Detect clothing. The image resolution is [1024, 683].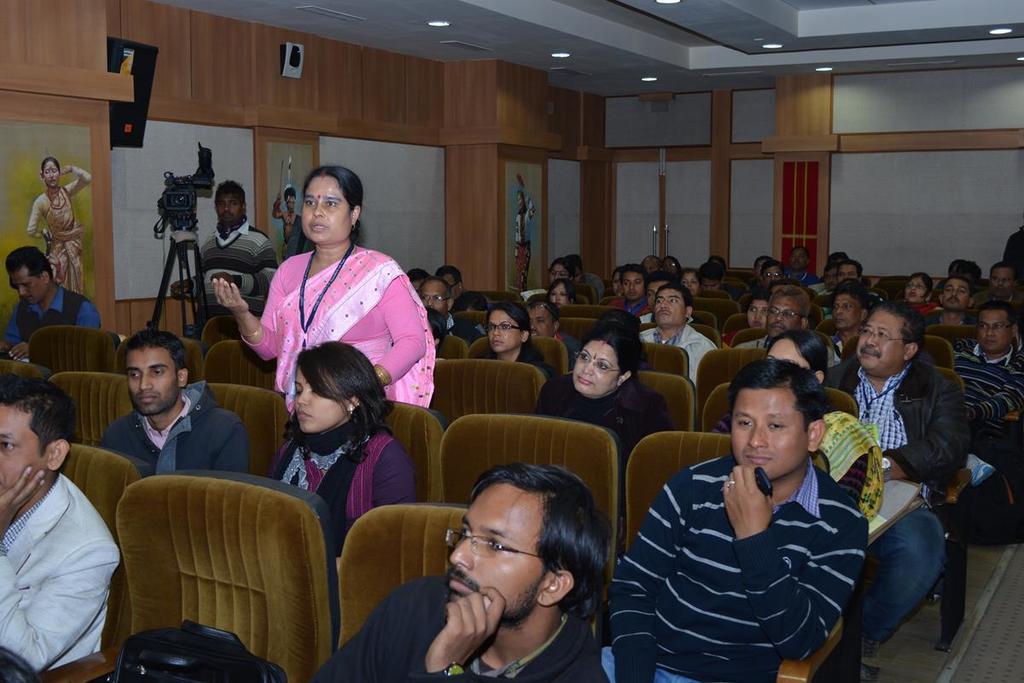
l=0, t=467, r=122, b=674.
